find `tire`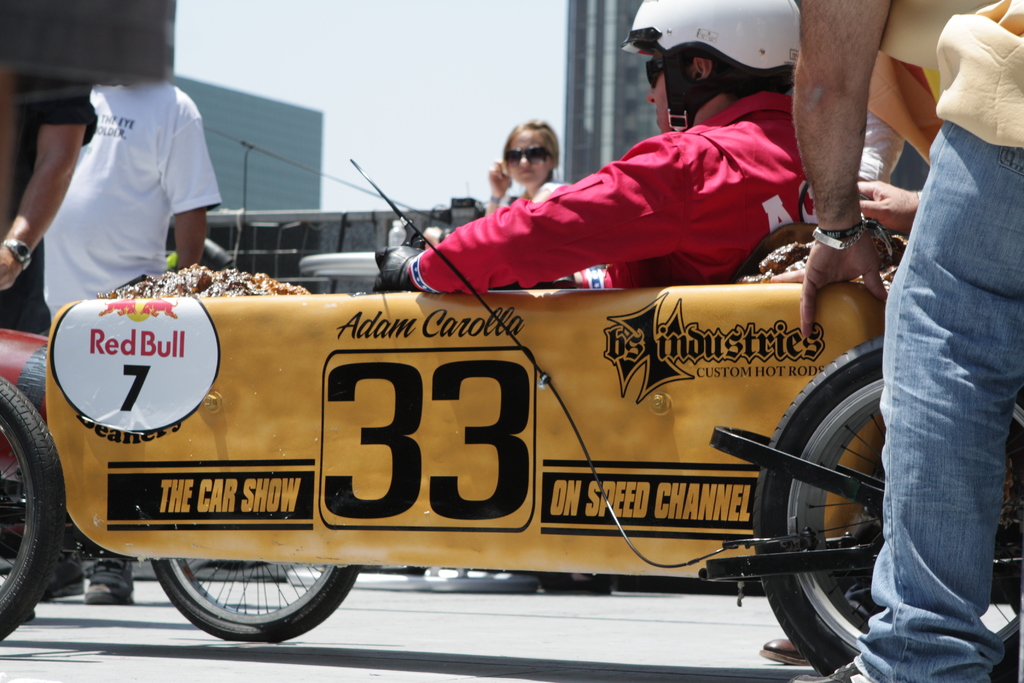
(x1=0, y1=370, x2=67, y2=637)
